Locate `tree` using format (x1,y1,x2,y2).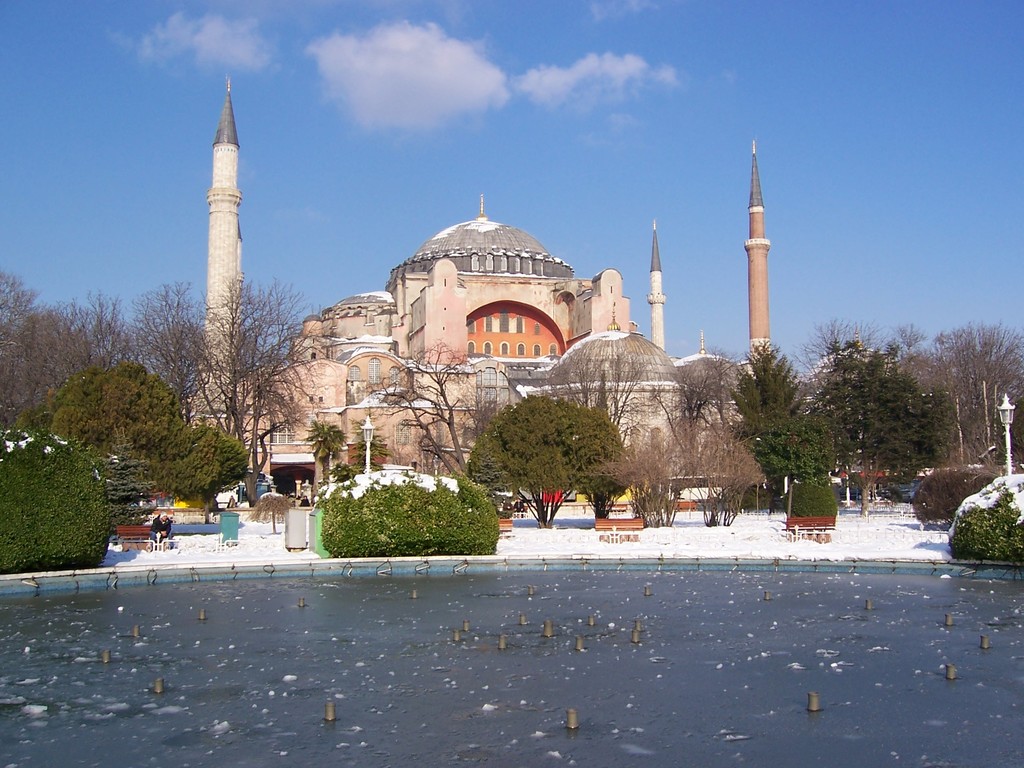
(473,390,631,529).
